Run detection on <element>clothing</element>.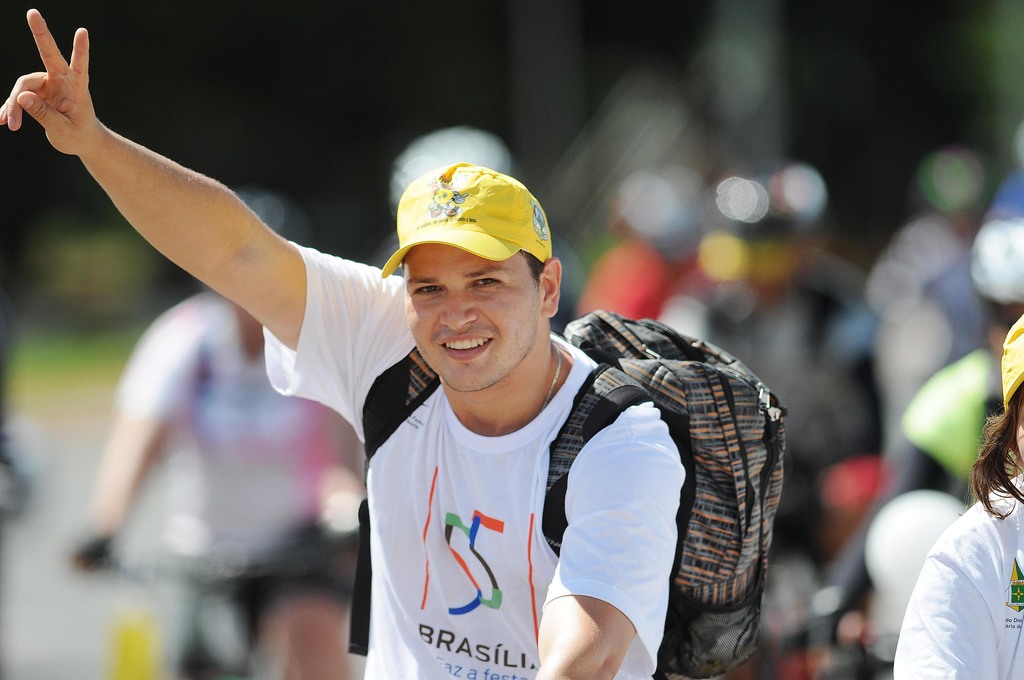
Result: region(240, 208, 783, 676).
